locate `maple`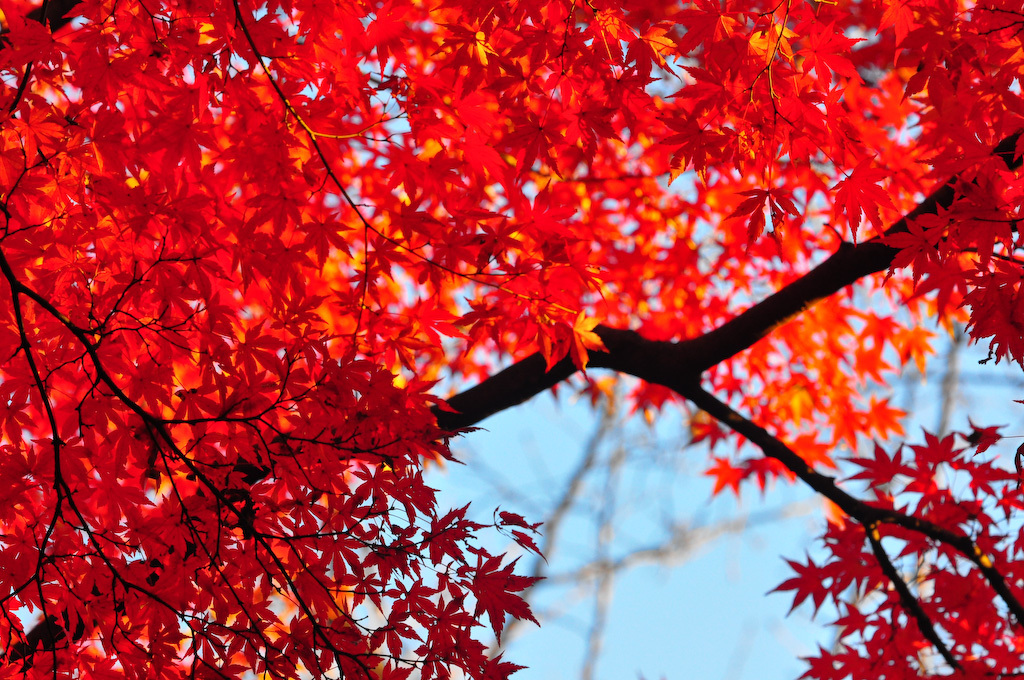
l=2, t=0, r=1023, b=679
